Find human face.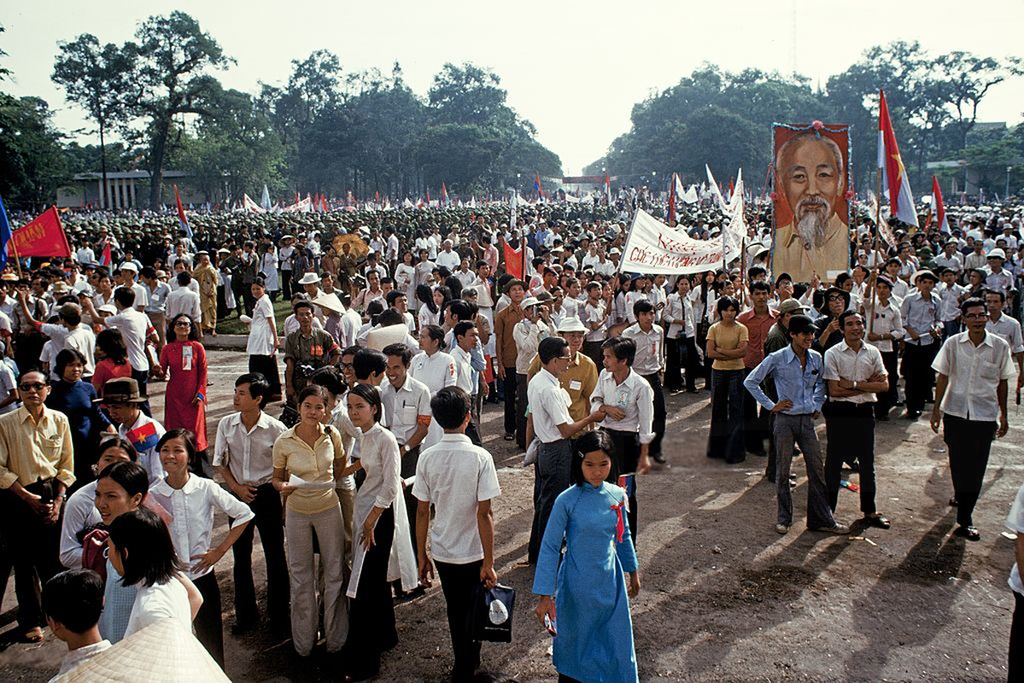
Rect(297, 309, 310, 329).
